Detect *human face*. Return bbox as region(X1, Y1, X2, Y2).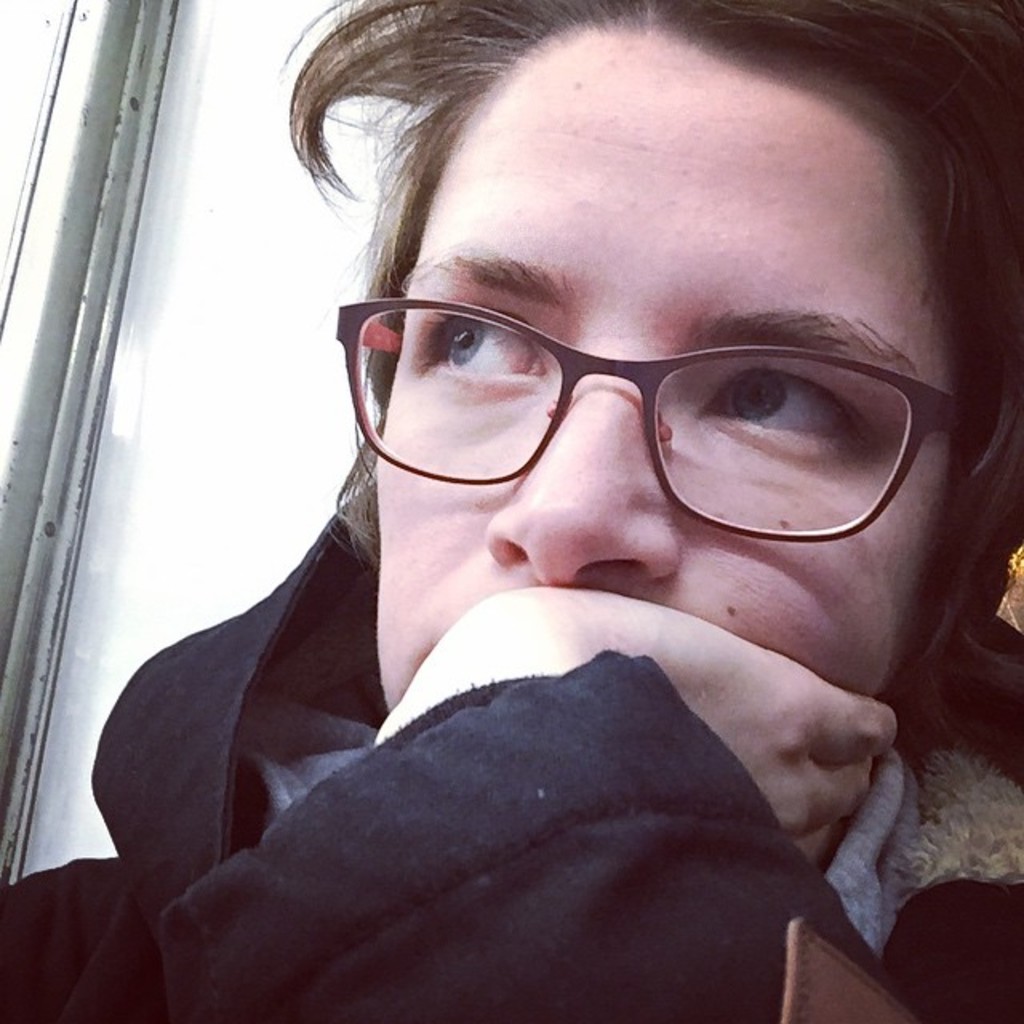
region(379, 30, 949, 701).
